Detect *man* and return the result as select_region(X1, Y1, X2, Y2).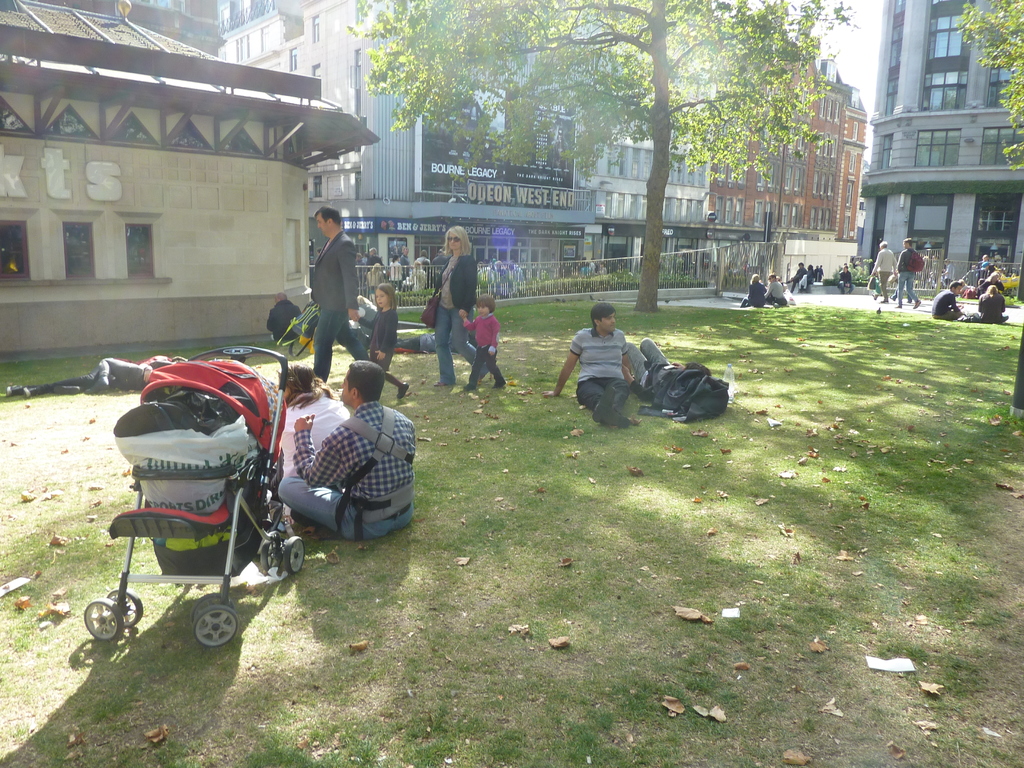
select_region(276, 358, 417, 541).
